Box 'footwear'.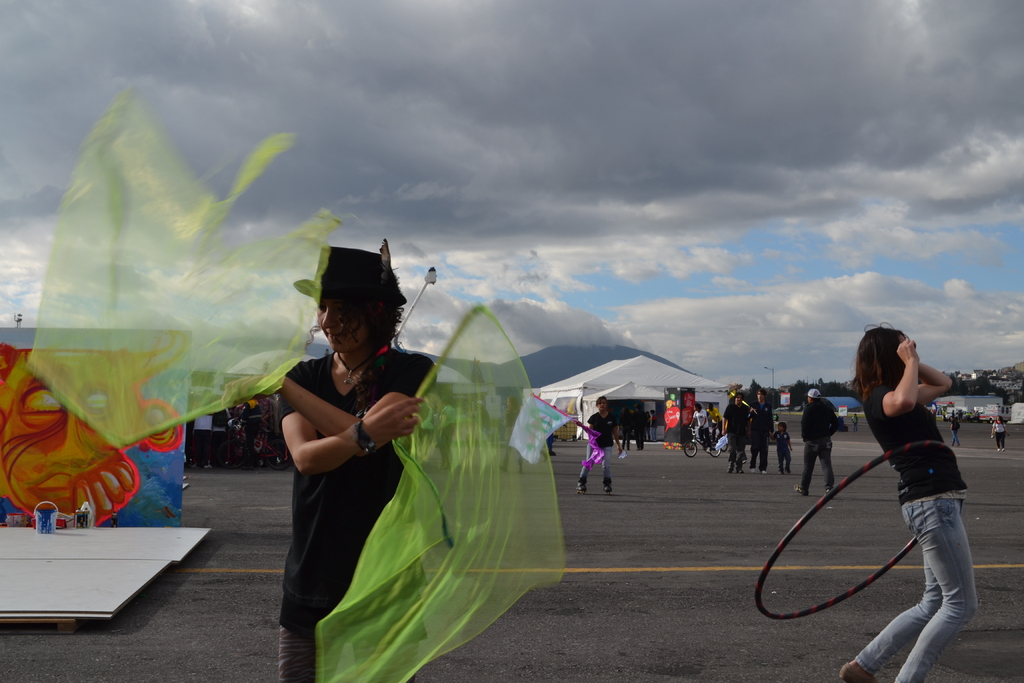
bbox=[957, 442, 963, 450].
